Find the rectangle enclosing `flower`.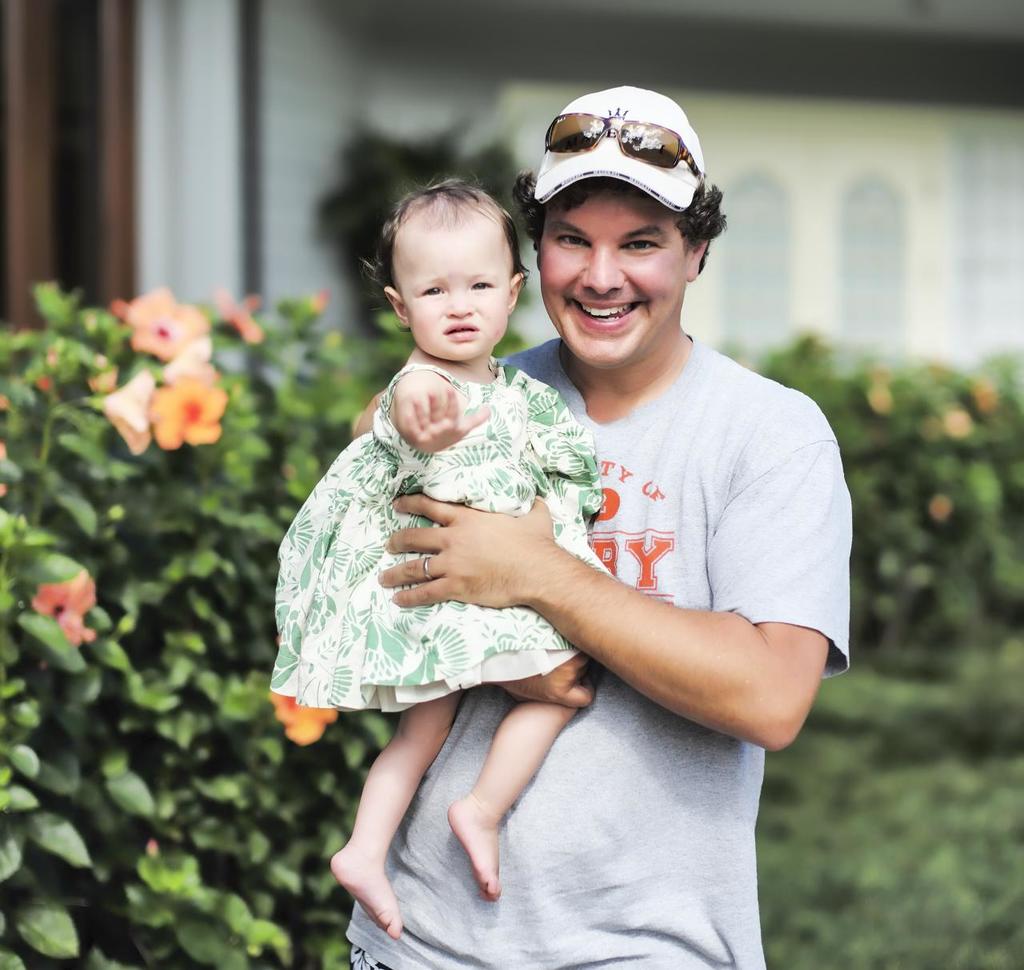
bbox=[207, 288, 264, 343].
